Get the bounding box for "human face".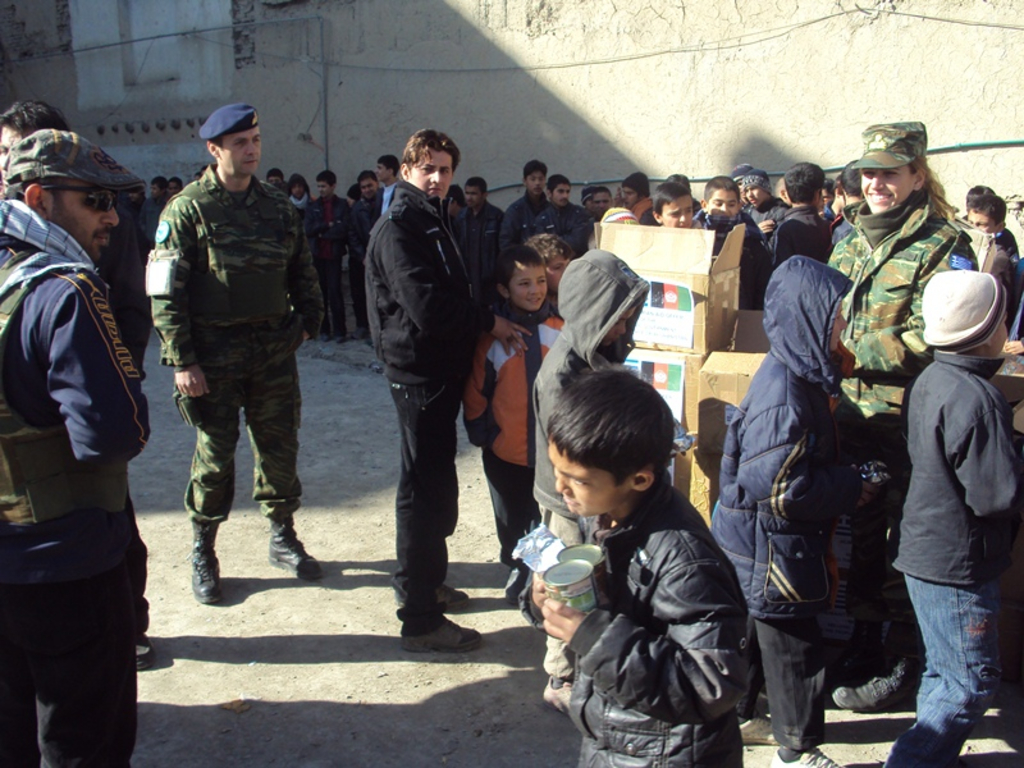
bbox(504, 262, 541, 311).
